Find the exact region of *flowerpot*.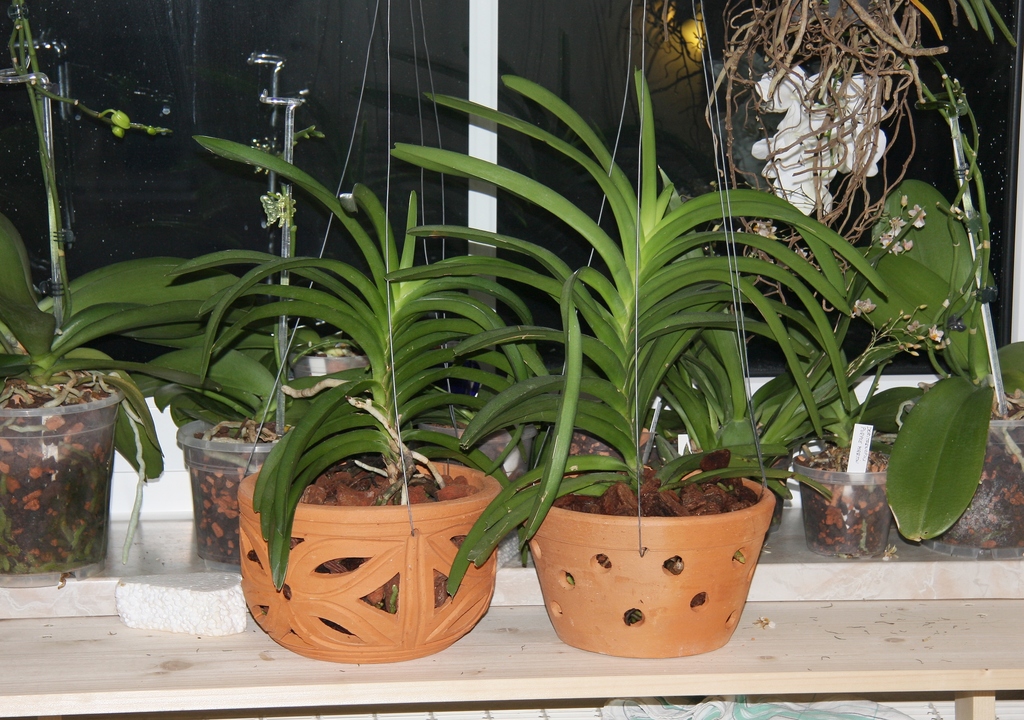
Exact region: detection(917, 414, 1023, 566).
